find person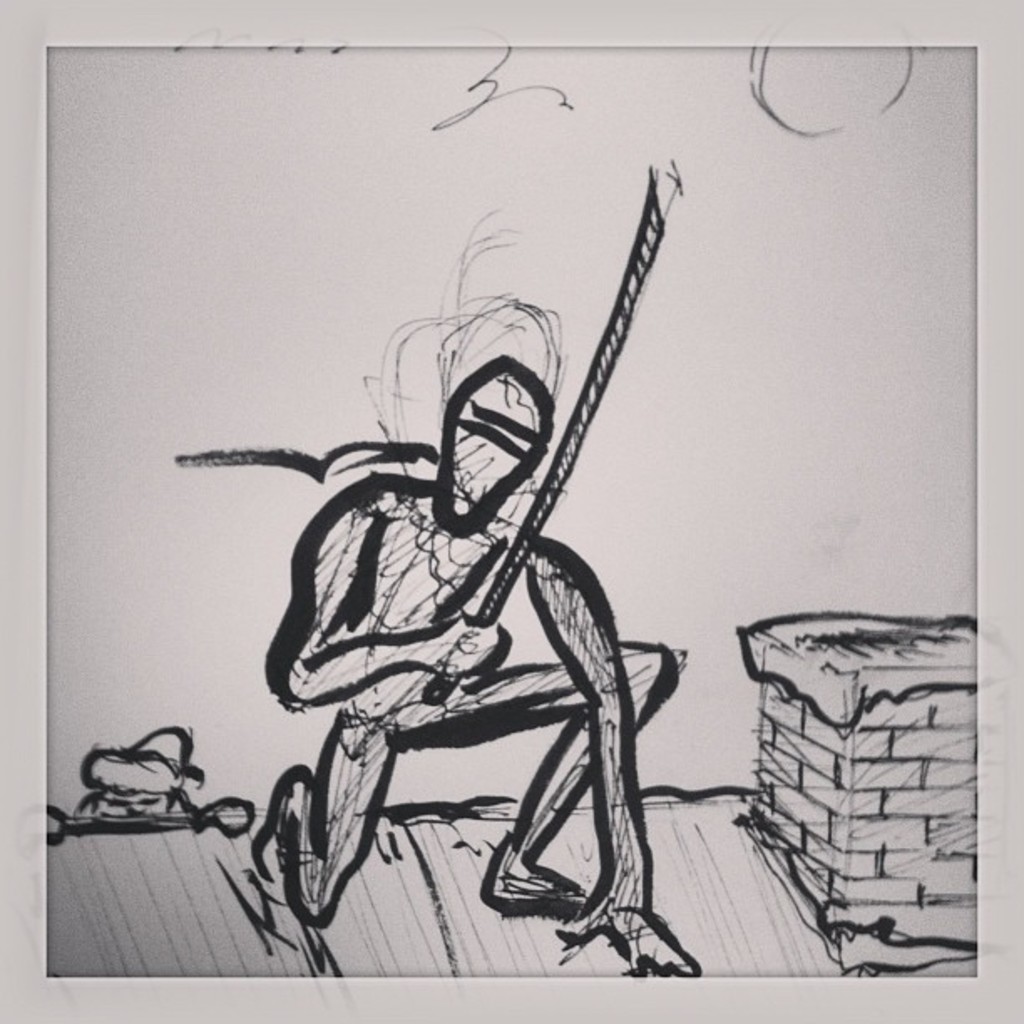
(256, 289, 669, 969)
